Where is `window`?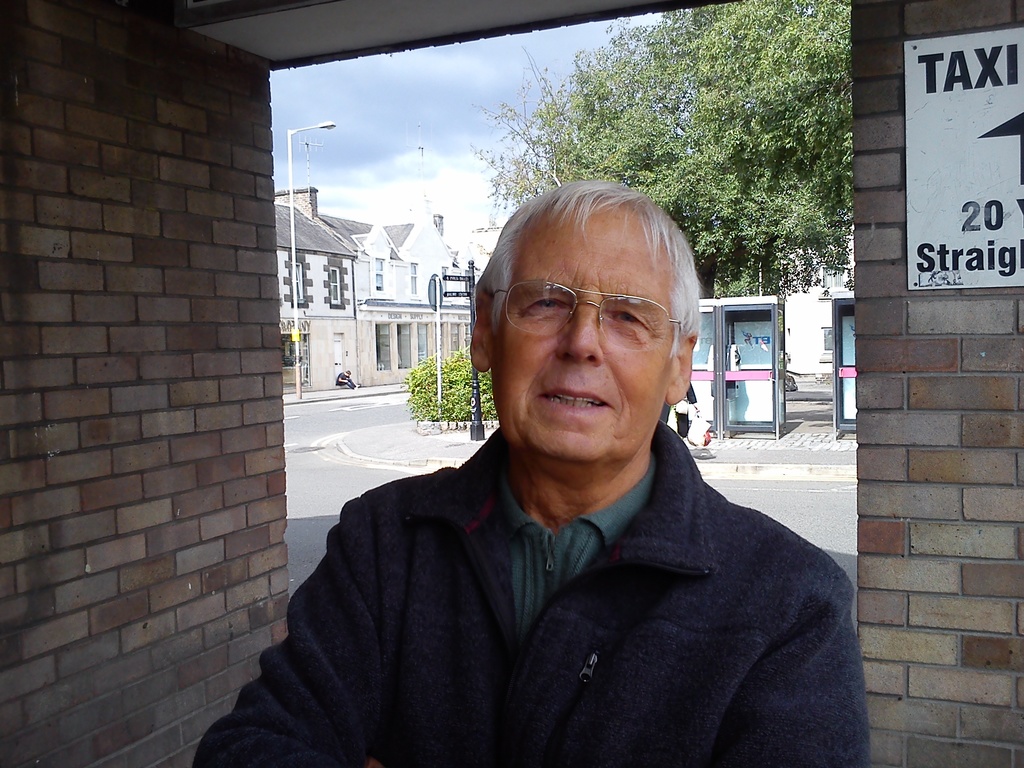
locate(367, 255, 382, 291).
